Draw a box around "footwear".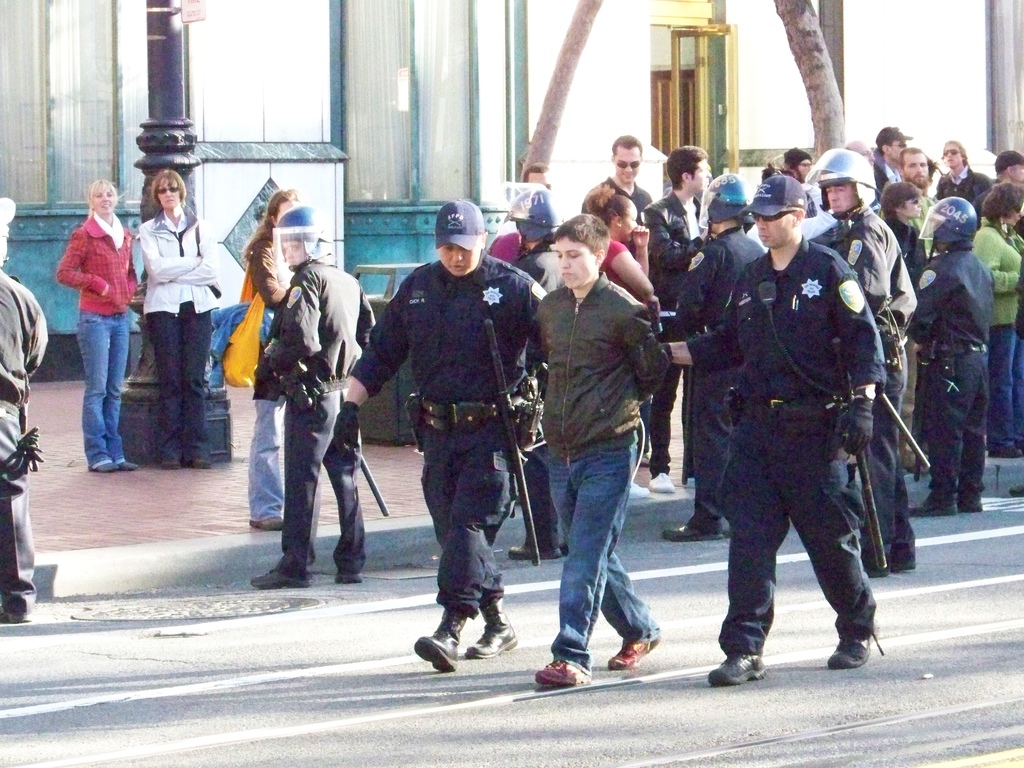
<bbox>662, 523, 736, 541</bbox>.
